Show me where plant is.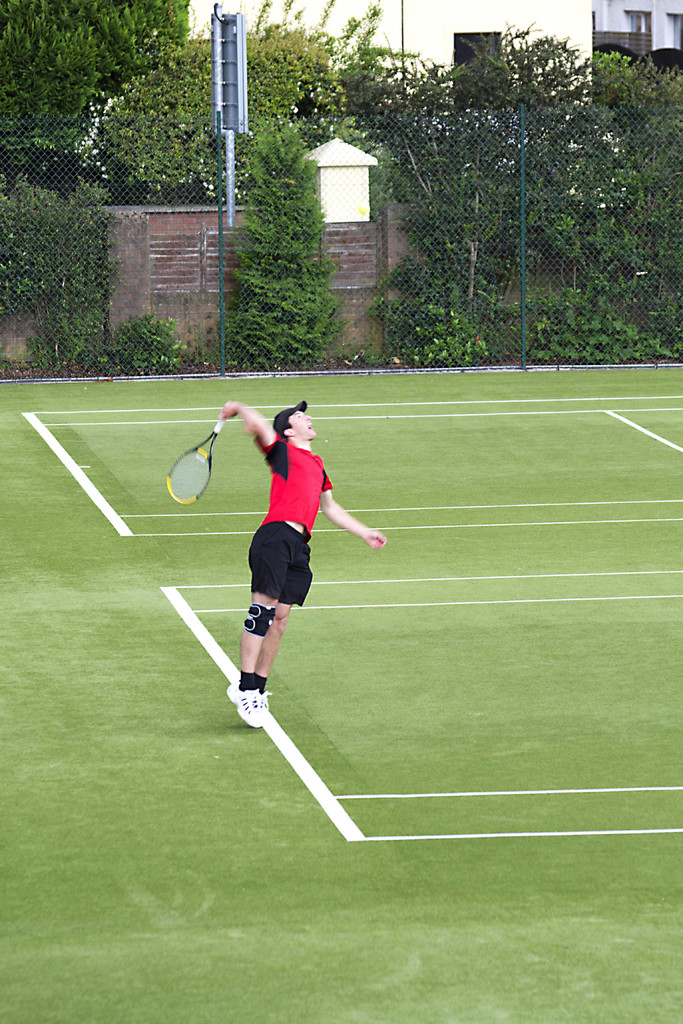
plant is at locate(506, 280, 672, 364).
